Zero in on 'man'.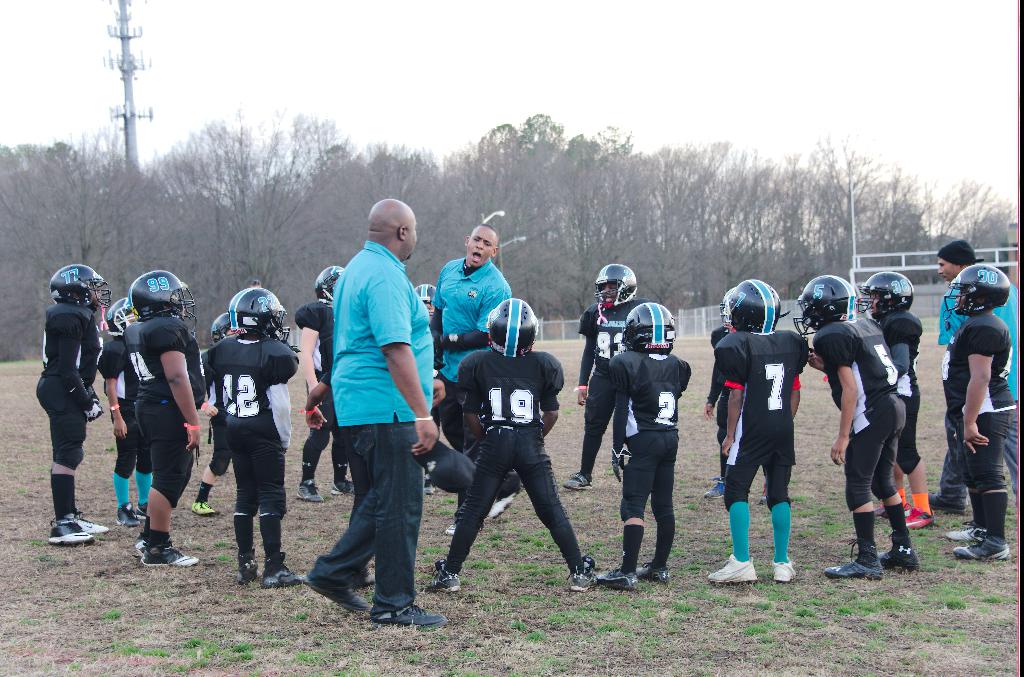
Zeroed in: [436,228,522,538].
